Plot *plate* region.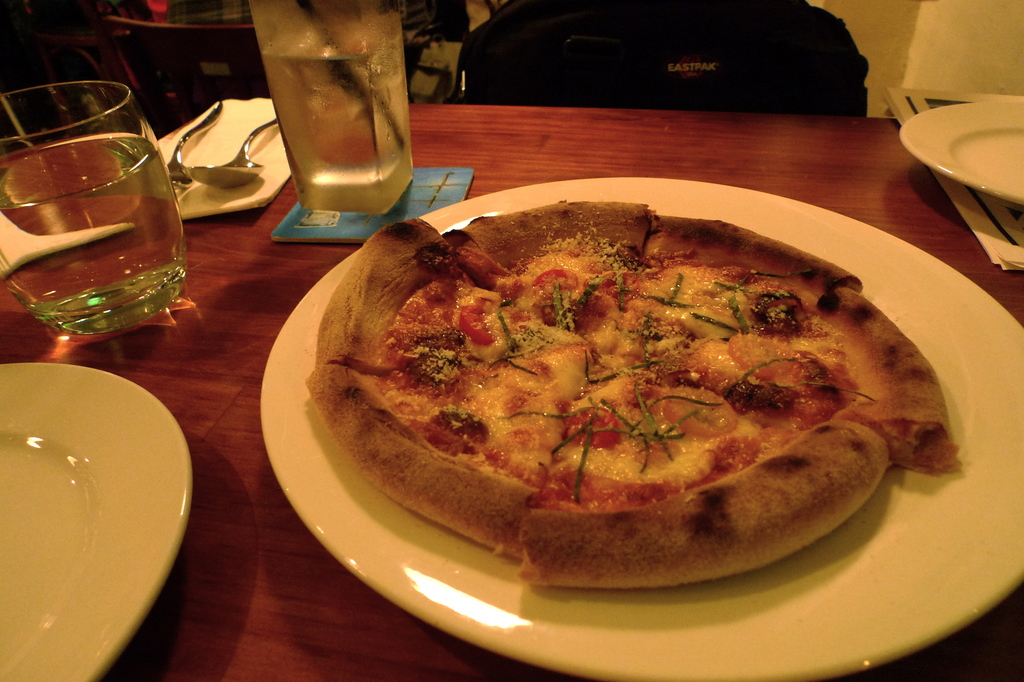
Plotted at region(897, 101, 1023, 208).
